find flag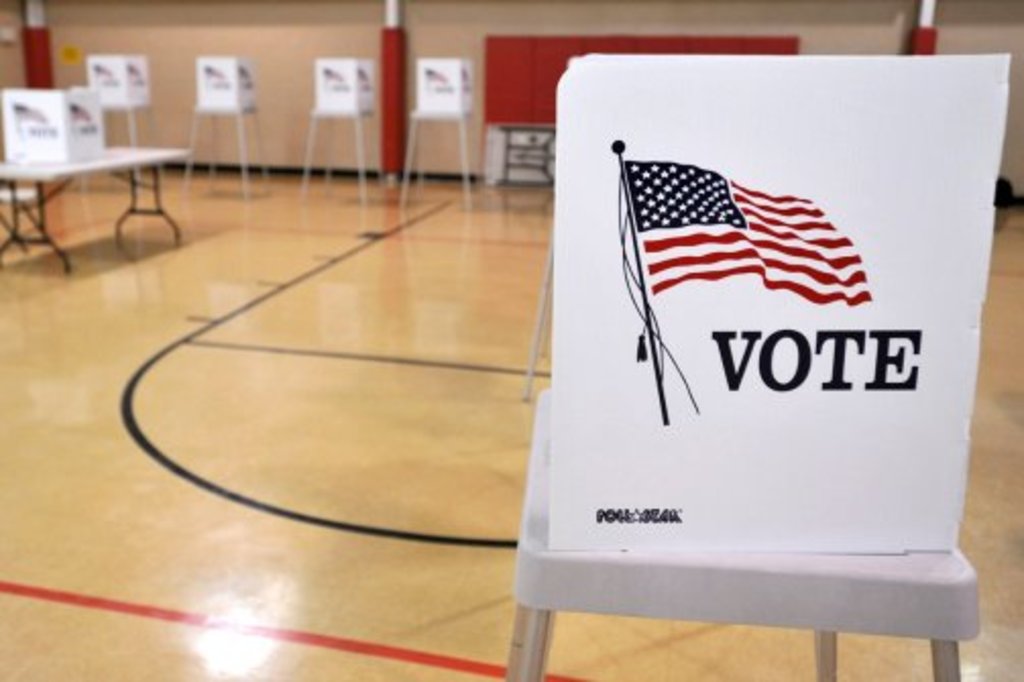
bbox=[607, 157, 886, 318]
